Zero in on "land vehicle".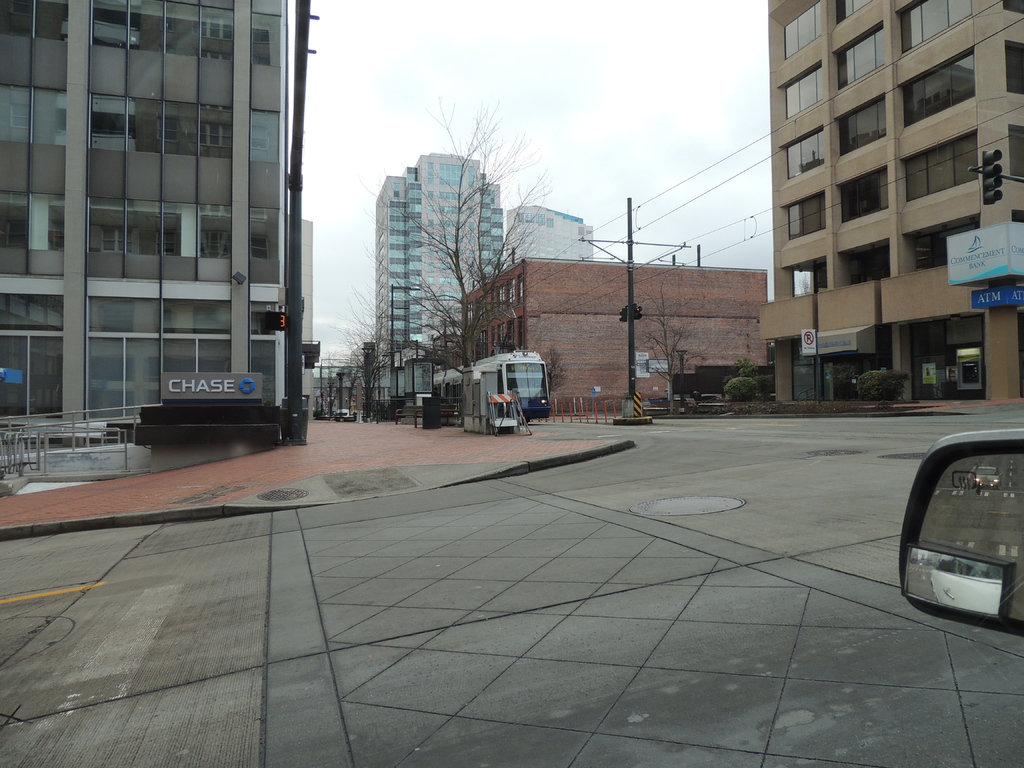
Zeroed in: detection(340, 409, 348, 417).
